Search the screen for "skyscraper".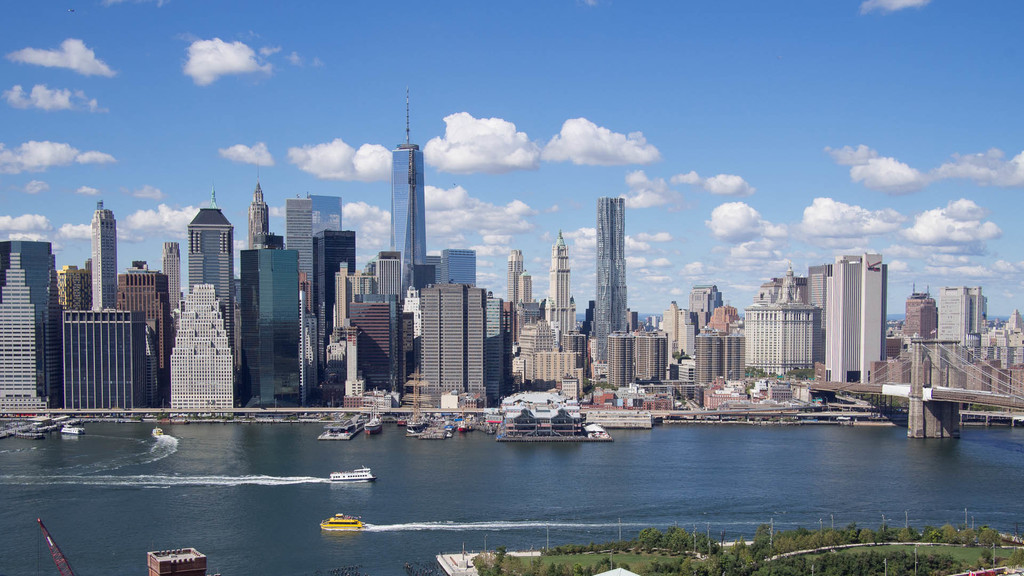
Found at crop(86, 208, 115, 312).
